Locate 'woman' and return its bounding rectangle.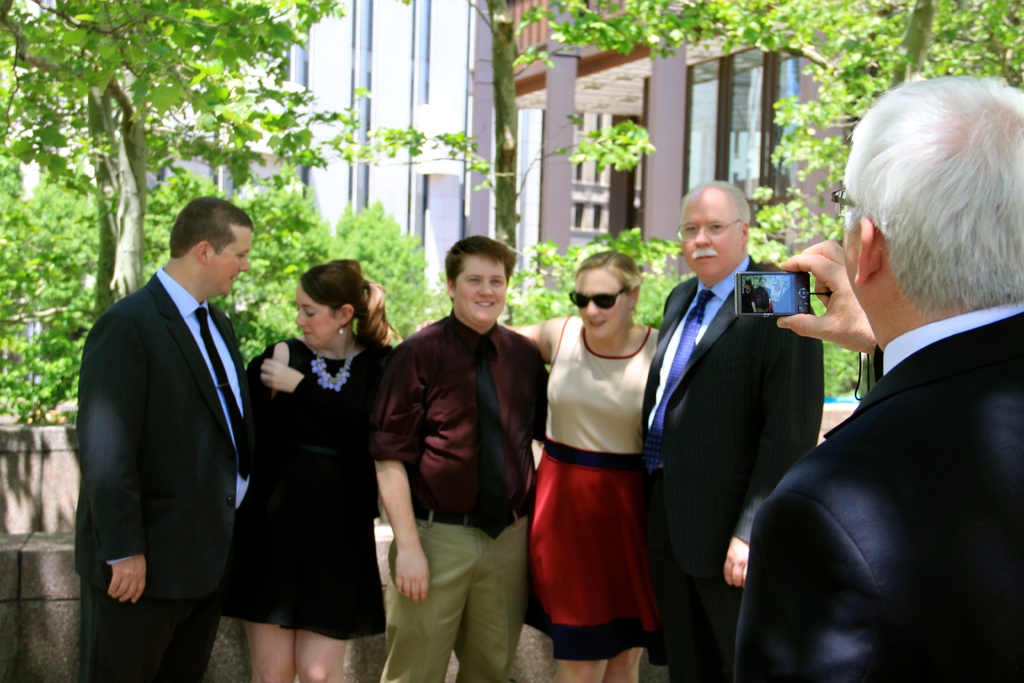
pyautogui.locateOnScreen(234, 254, 395, 681).
